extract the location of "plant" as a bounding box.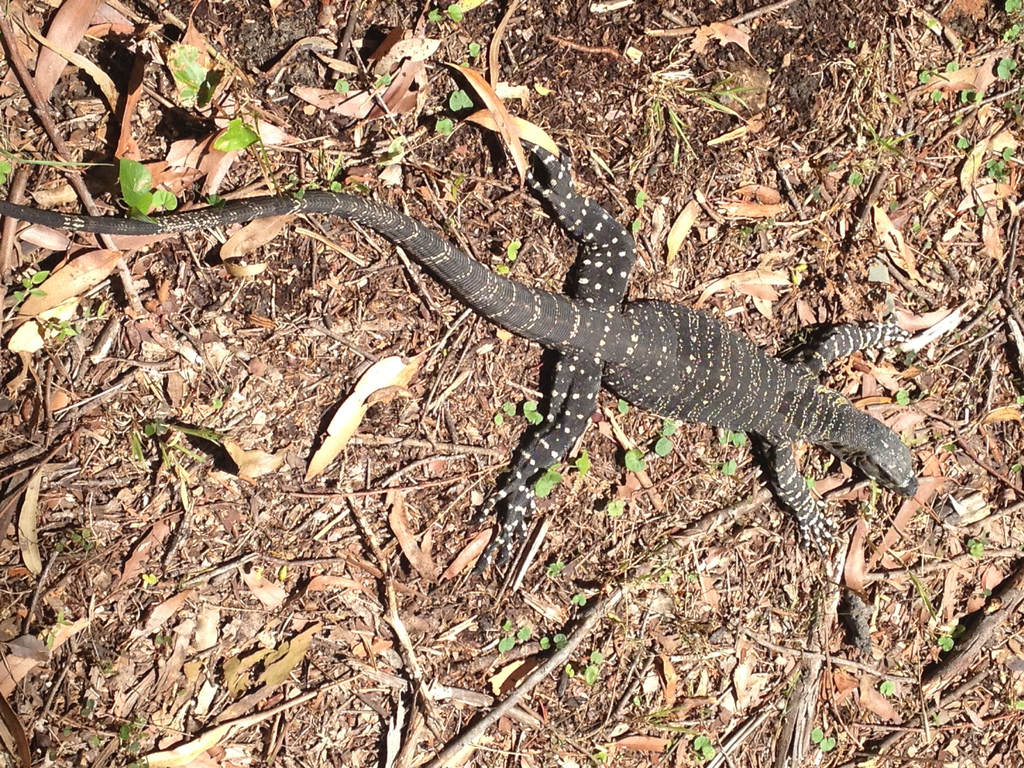
{"x1": 12, "y1": 261, "x2": 51, "y2": 306}.
